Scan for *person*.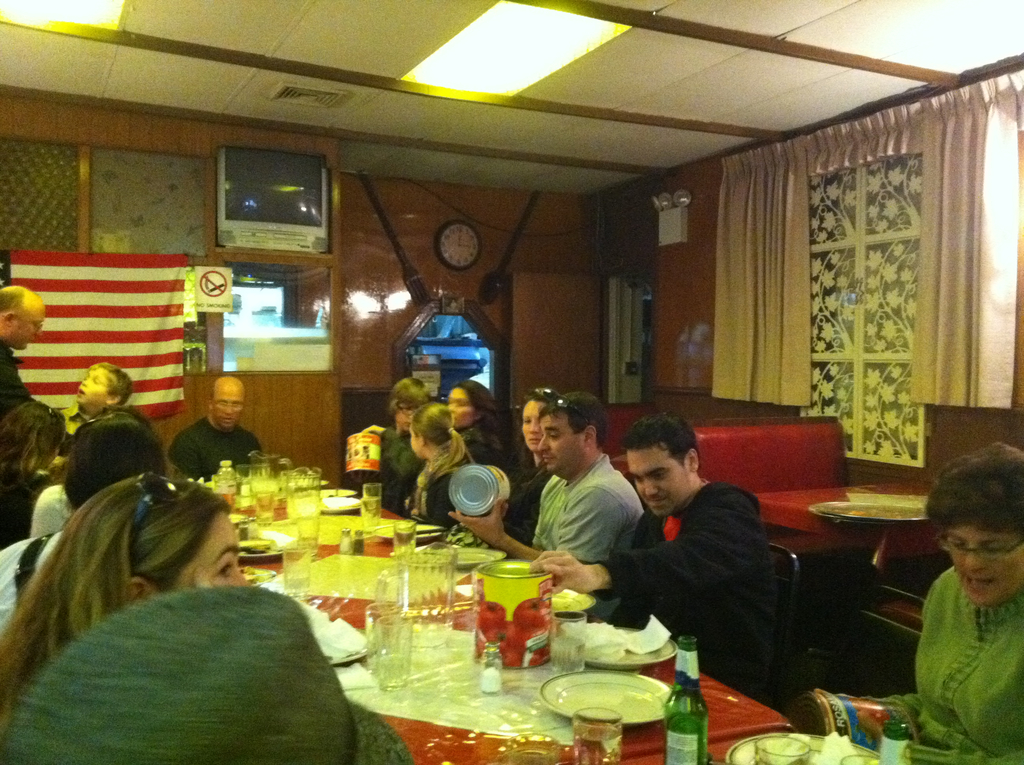
Scan result: 0 281 45 415.
